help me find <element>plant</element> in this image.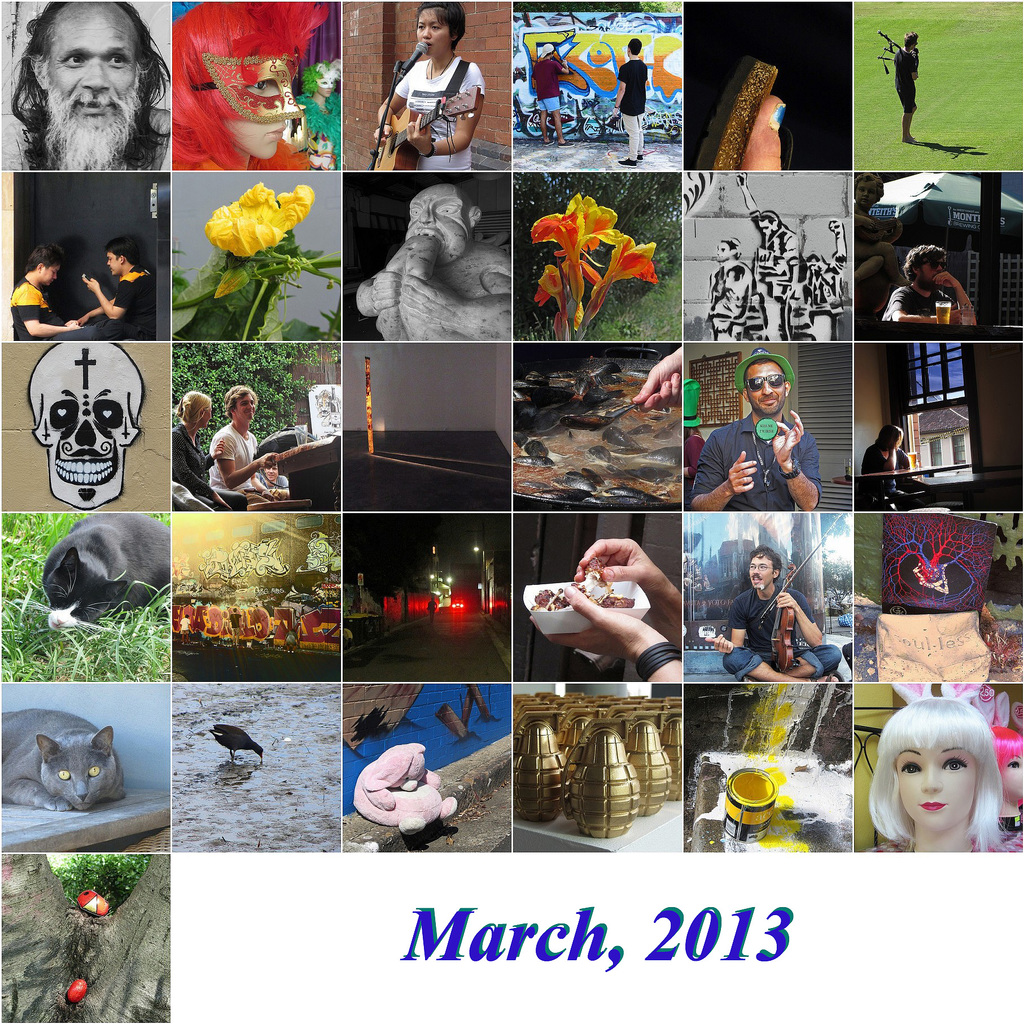
Found it: (x1=0, y1=514, x2=172, y2=685).
